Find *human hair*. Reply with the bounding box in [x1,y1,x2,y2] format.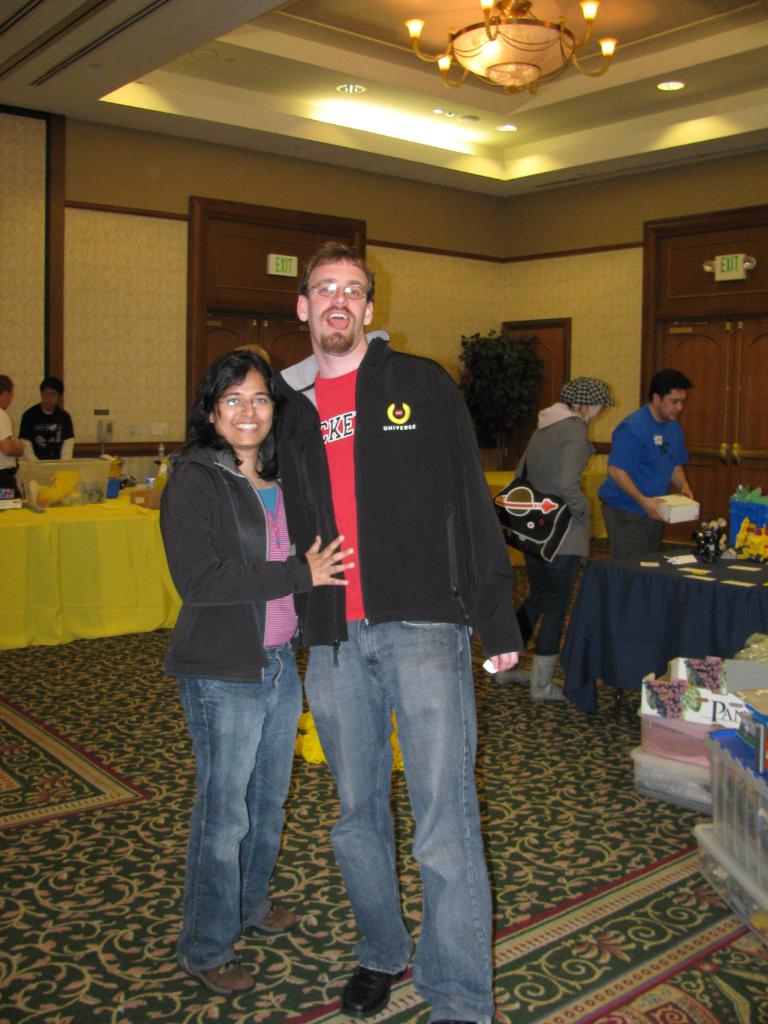
[0,376,15,393].
